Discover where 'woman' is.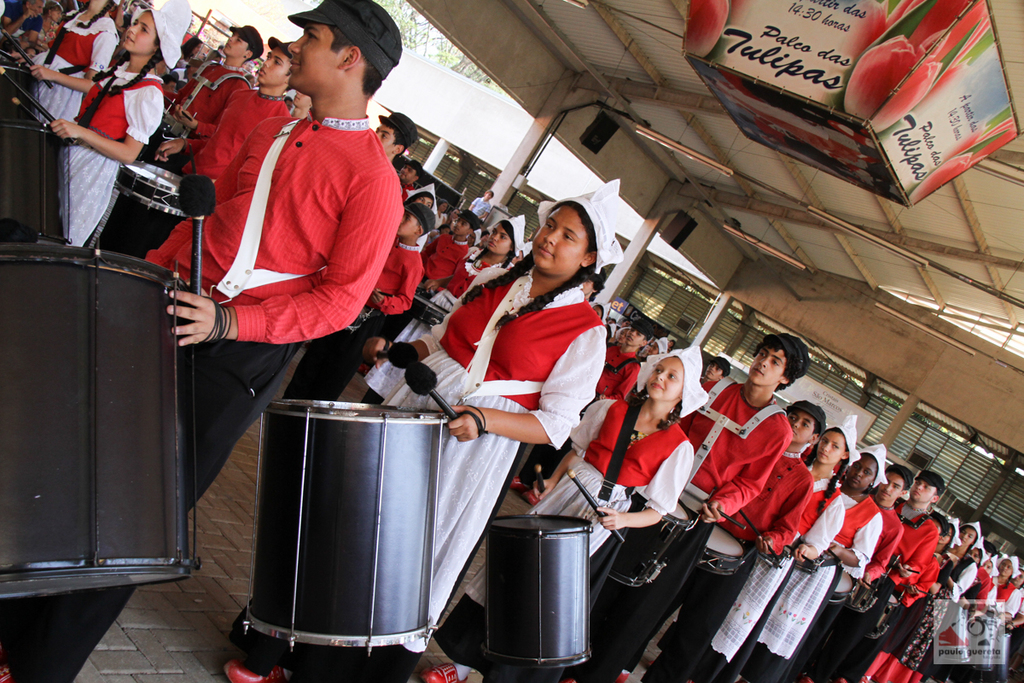
Discovered at (739,443,886,680).
